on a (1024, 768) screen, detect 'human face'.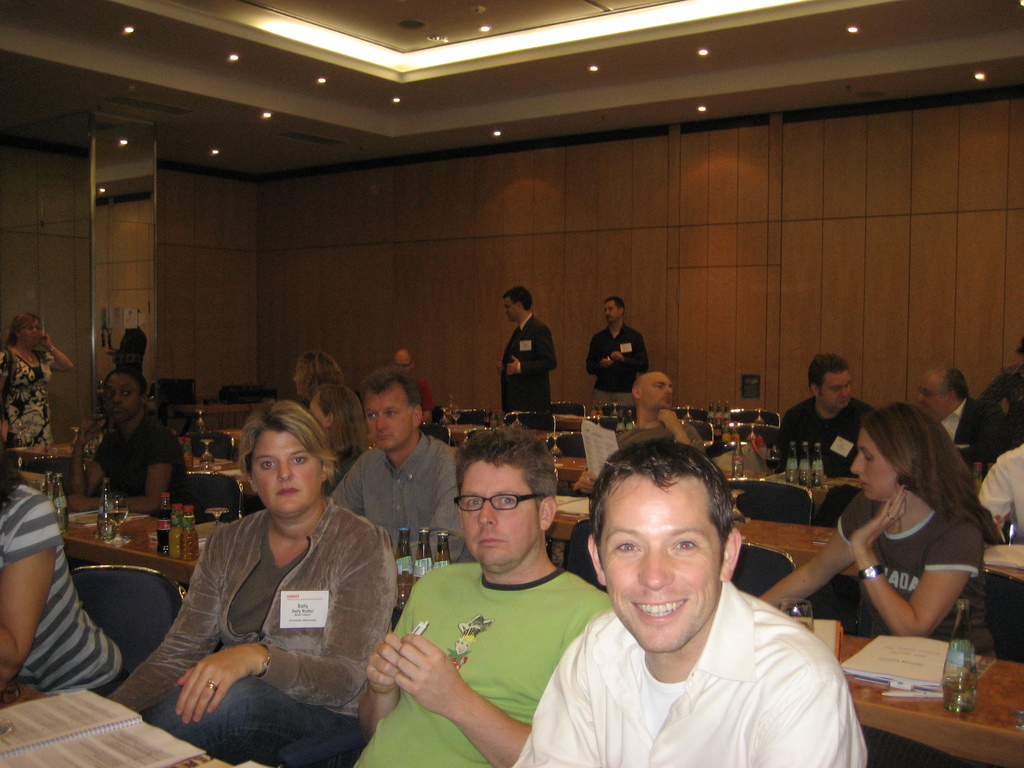
<bbox>638, 369, 675, 408</bbox>.
